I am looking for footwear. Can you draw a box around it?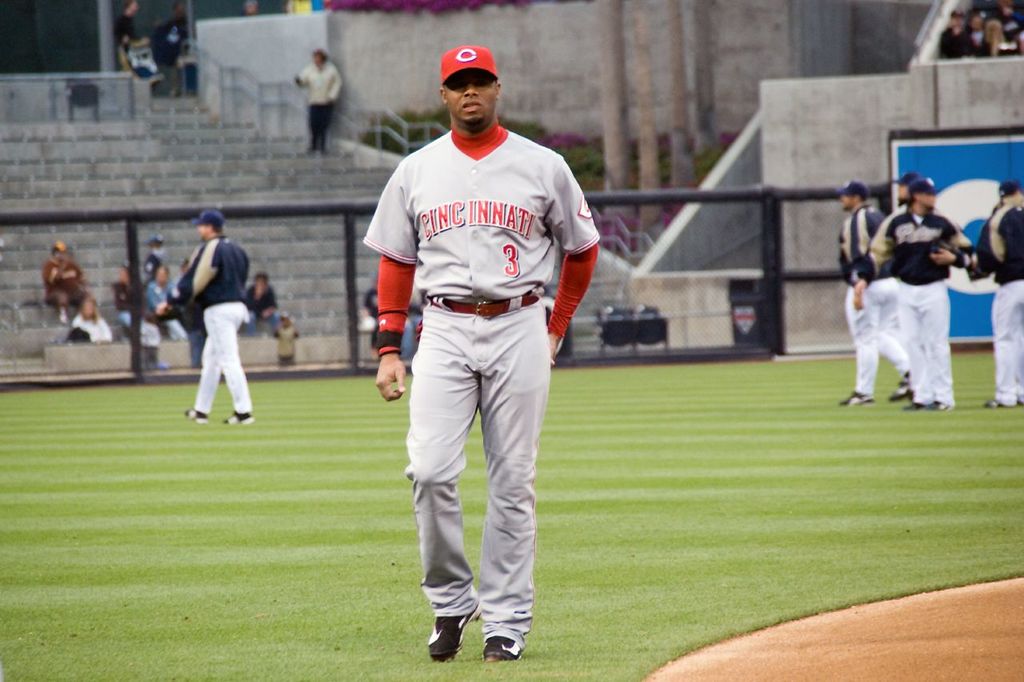
Sure, the bounding box is <region>481, 630, 522, 663</region>.
